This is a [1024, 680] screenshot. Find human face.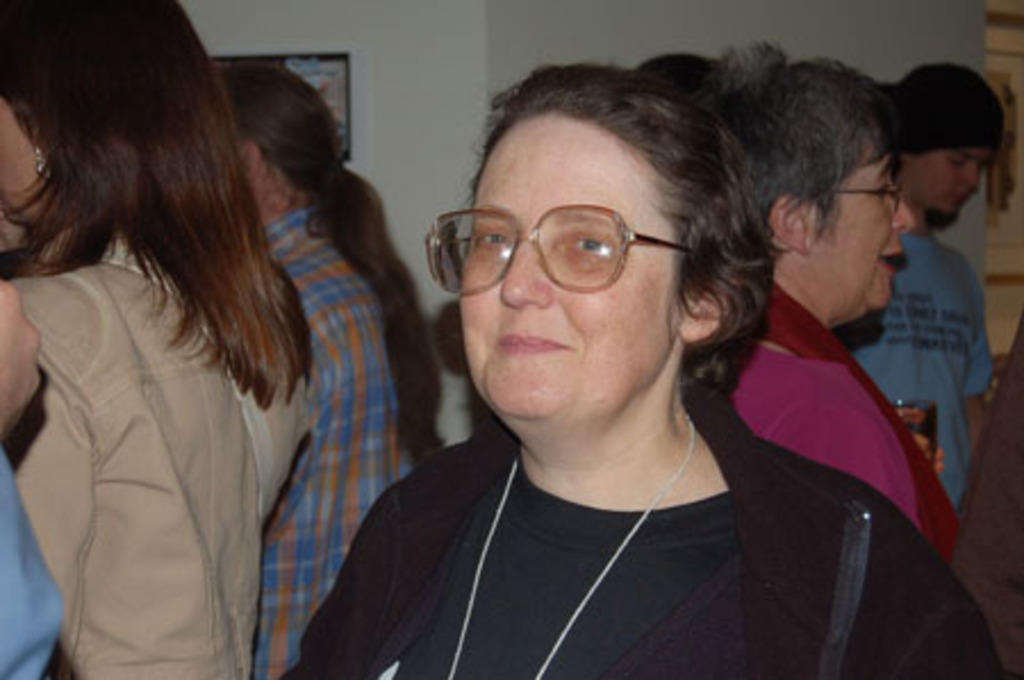
Bounding box: 421 114 696 423.
